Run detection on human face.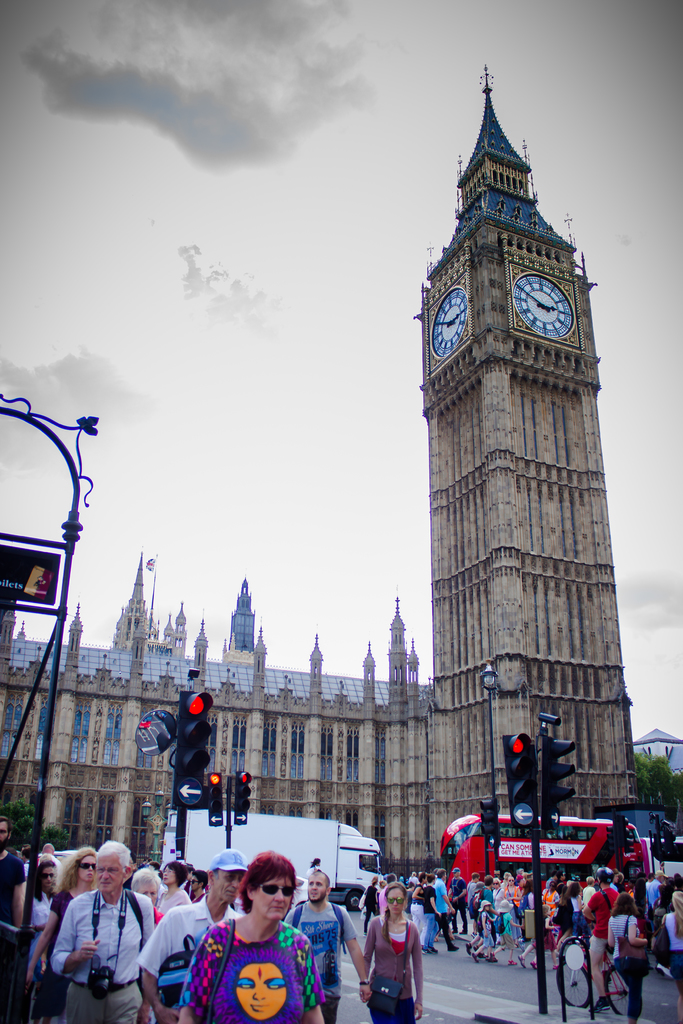
Result: x1=215 y1=870 x2=240 y2=899.
